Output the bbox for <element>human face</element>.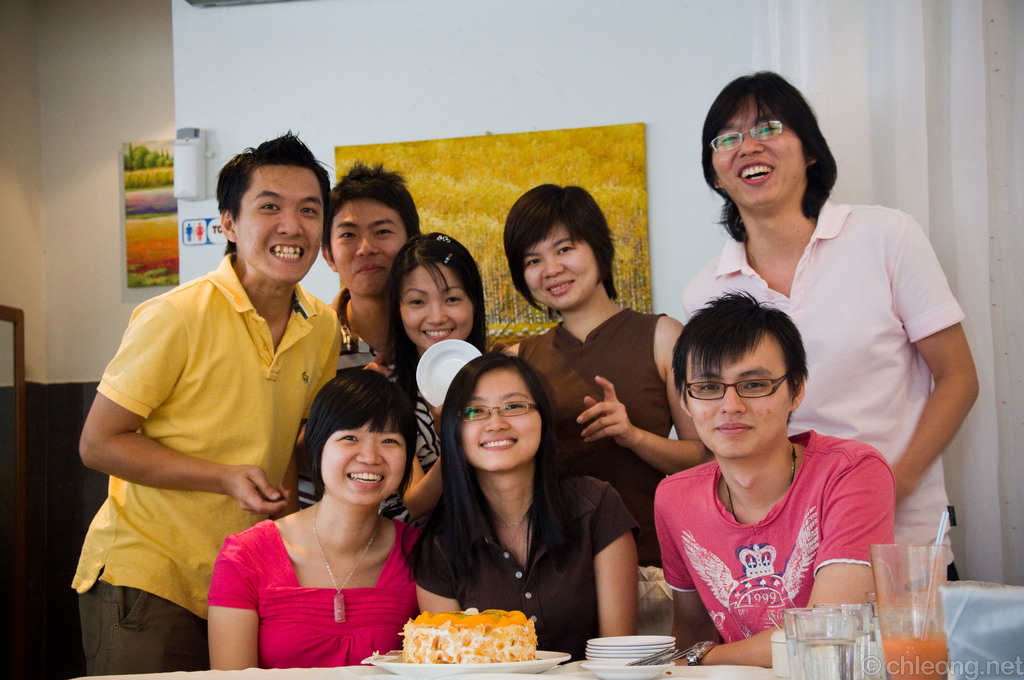
[x1=321, y1=412, x2=406, y2=507].
